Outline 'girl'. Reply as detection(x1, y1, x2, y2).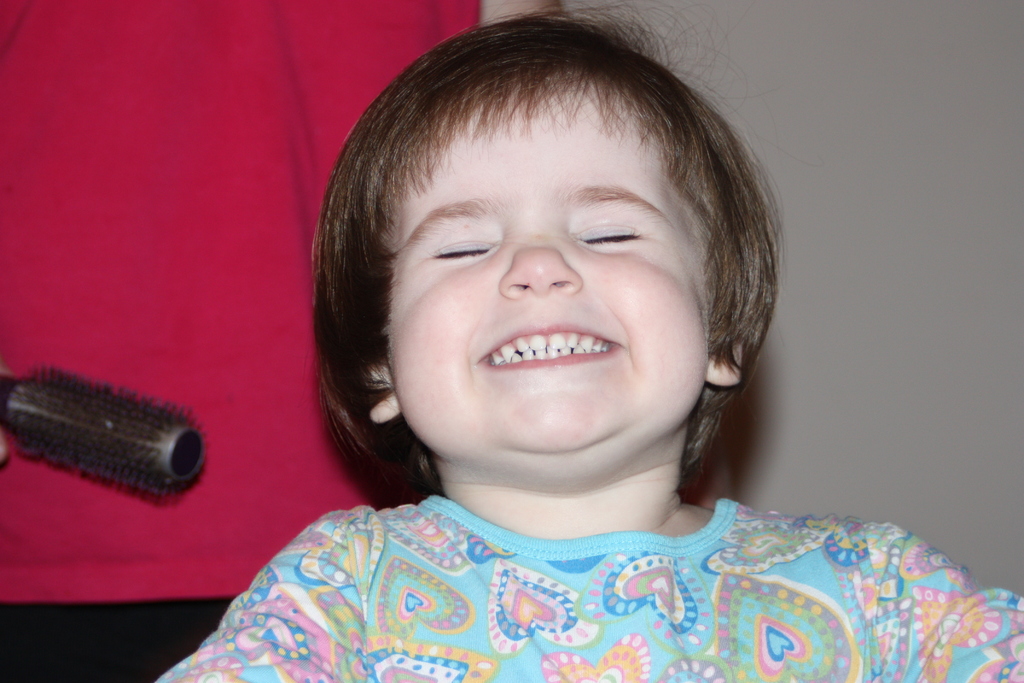
detection(153, 0, 1023, 682).
